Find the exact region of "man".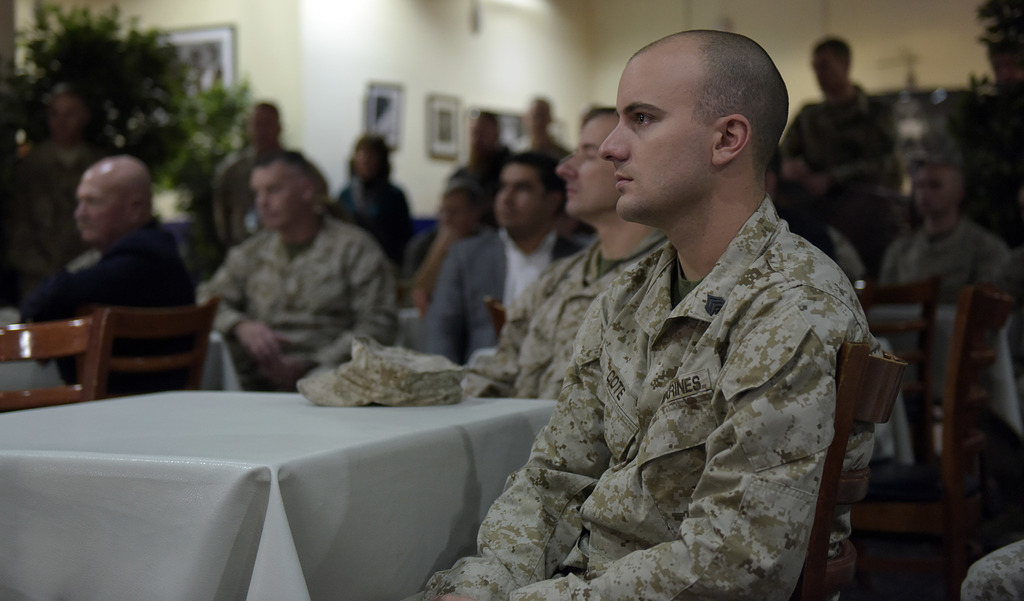
Exact region: detection(447, 106, 671, 404).
